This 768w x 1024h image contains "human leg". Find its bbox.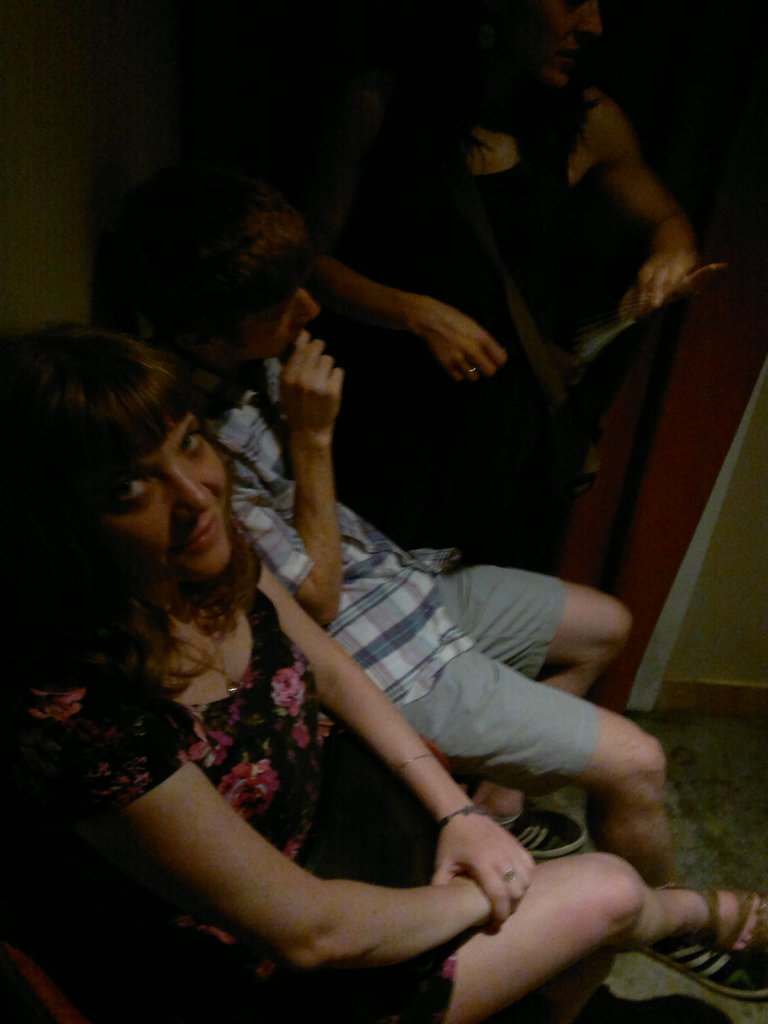
Rect(408, 559, 632, 856).
